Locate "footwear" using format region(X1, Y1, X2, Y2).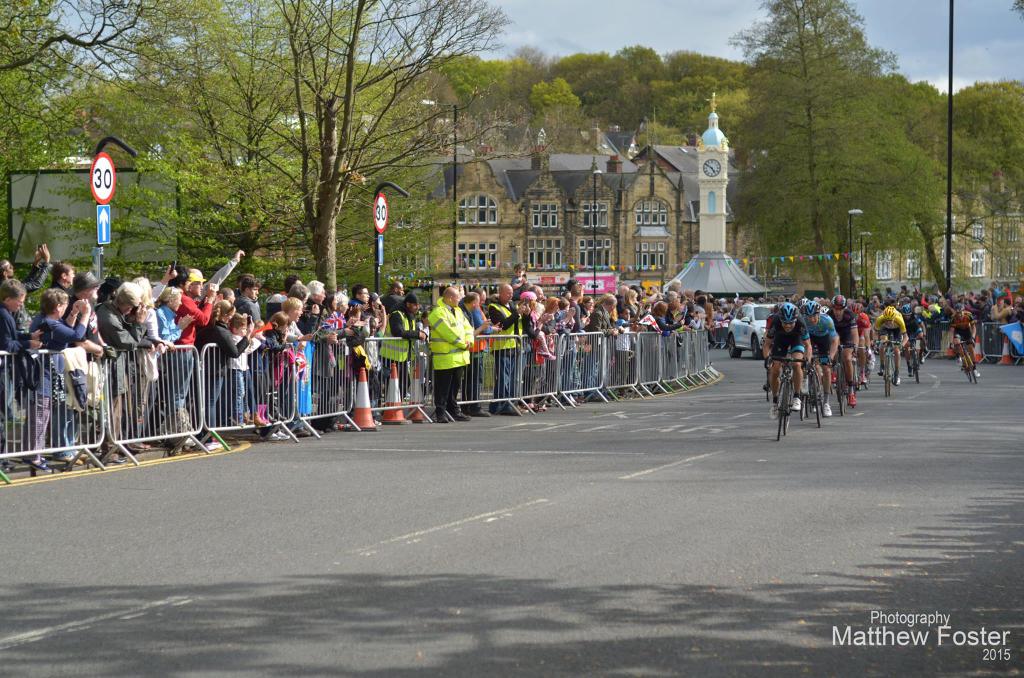
region(54, 448, 88, 465).
